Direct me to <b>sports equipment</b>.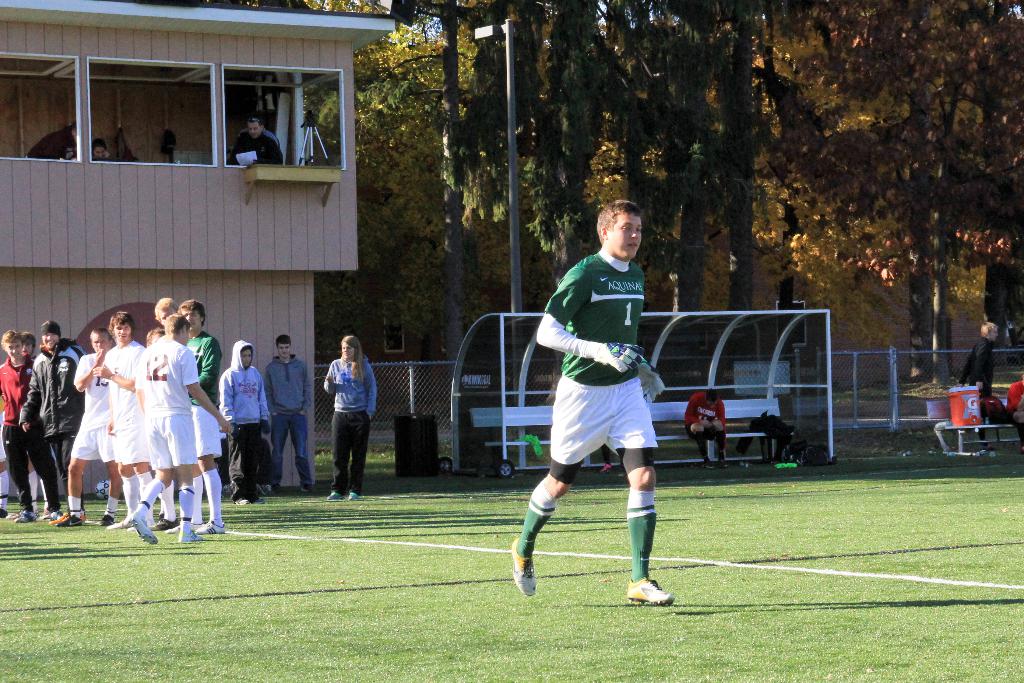
Direction: [left=152, top=516, right=177, bottom=529].
